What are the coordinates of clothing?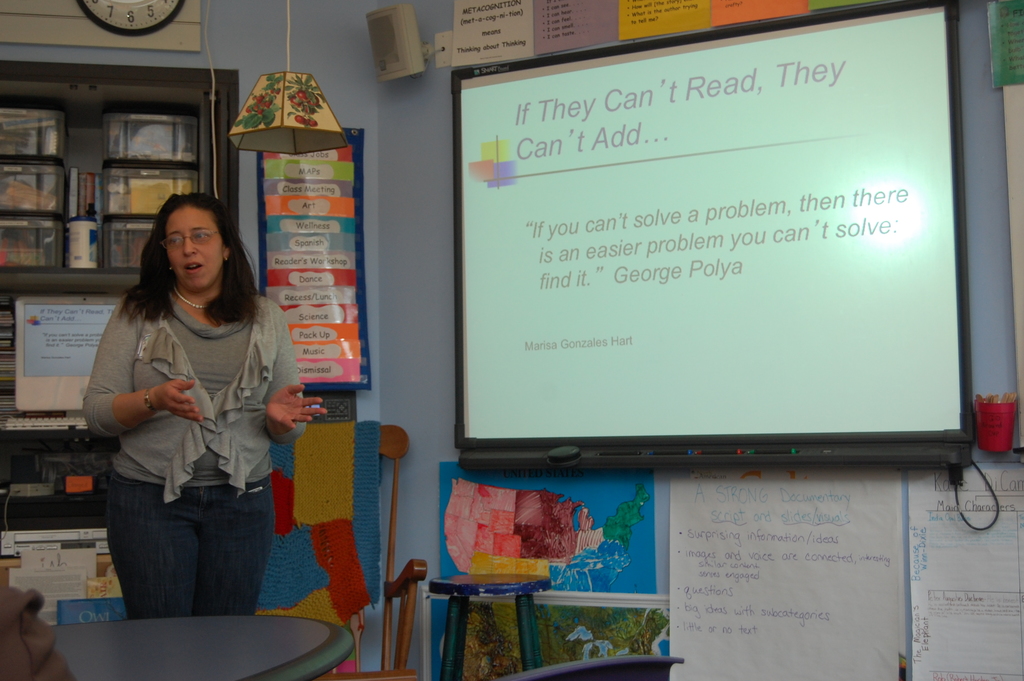
(left=68, top=229, right=315, bottom=625).
